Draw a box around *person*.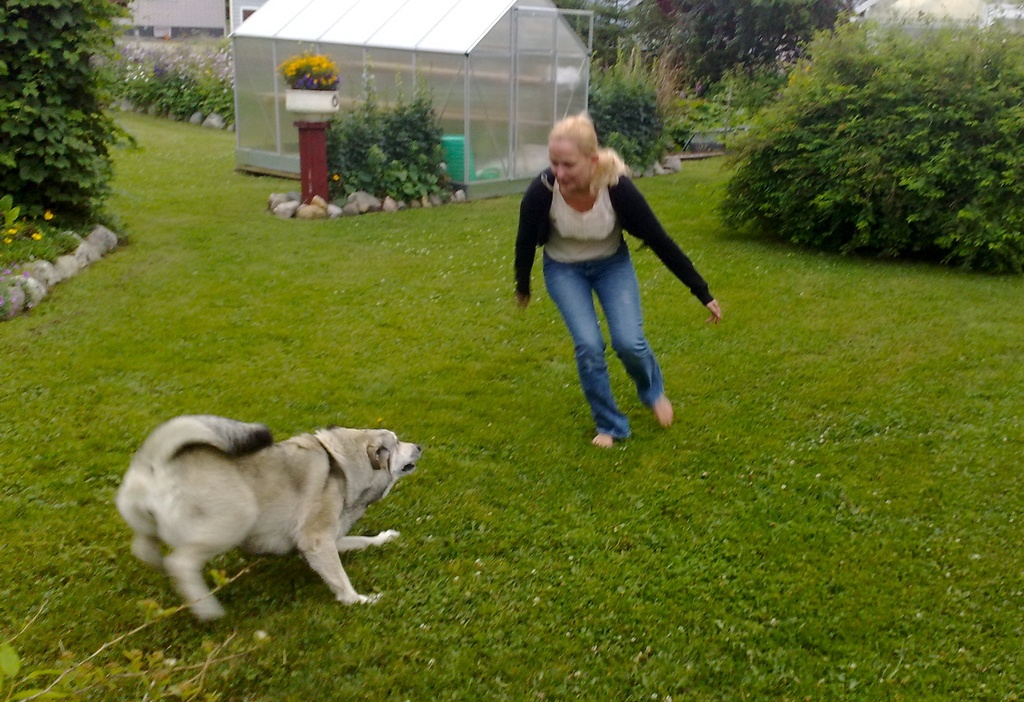
512,104,693,469.
